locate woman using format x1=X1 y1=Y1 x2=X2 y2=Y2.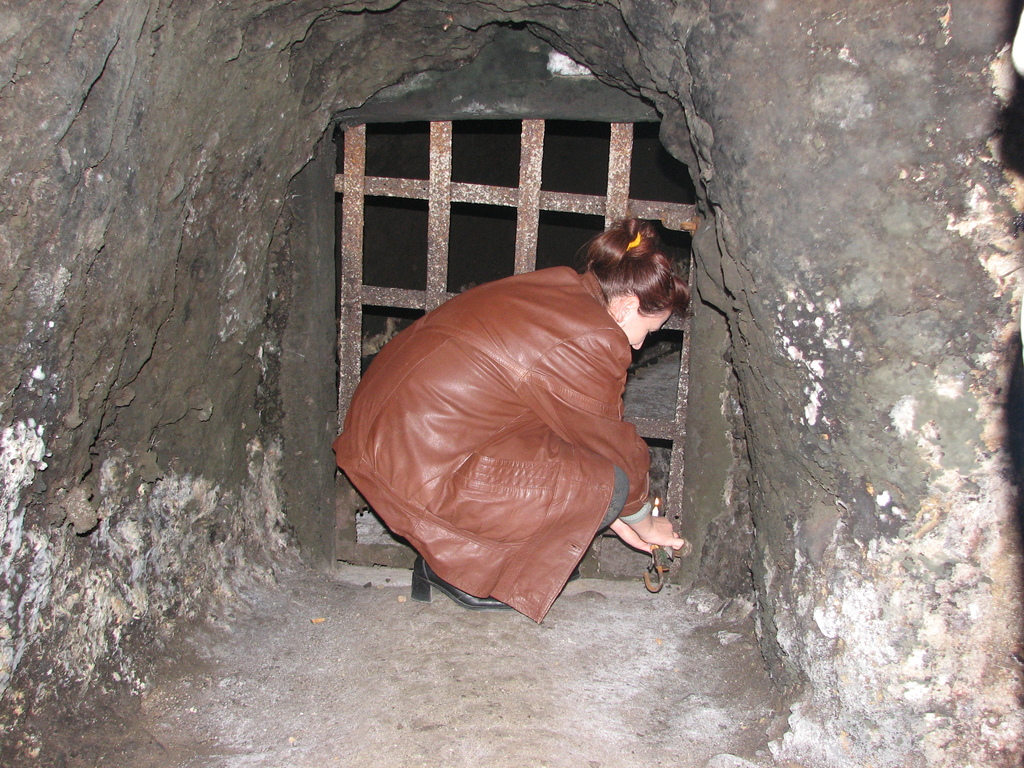
x1=353 y1=243 x2=659 y2=632.
